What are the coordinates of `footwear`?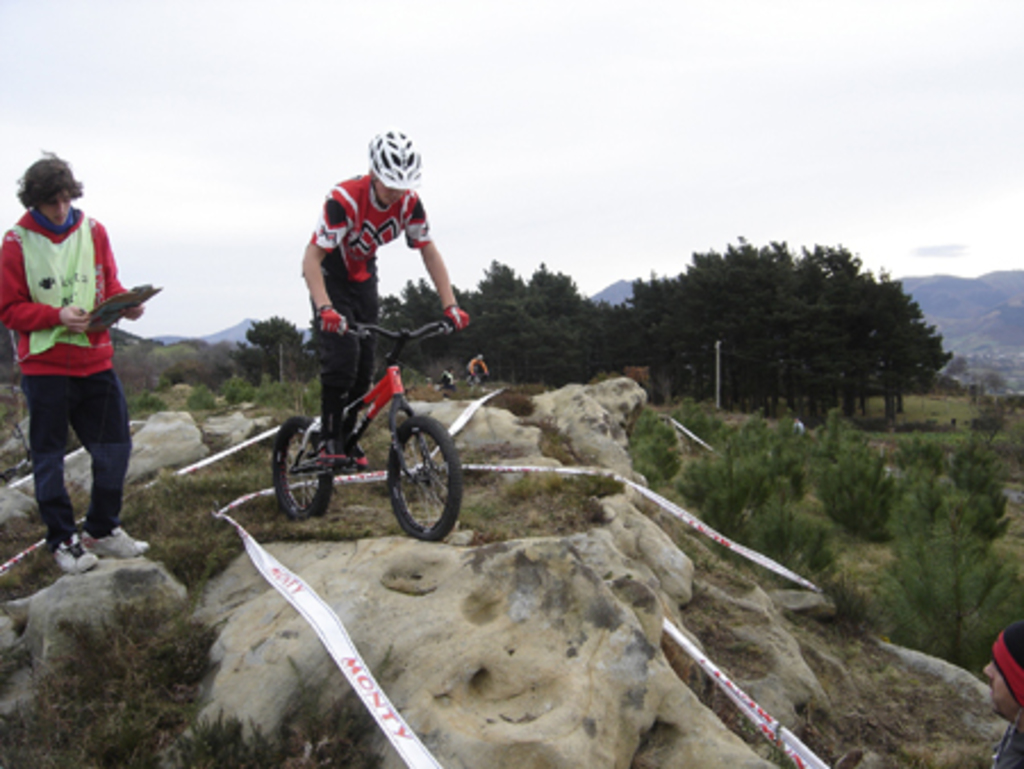
bbox=(48, 532, 98, 569).
